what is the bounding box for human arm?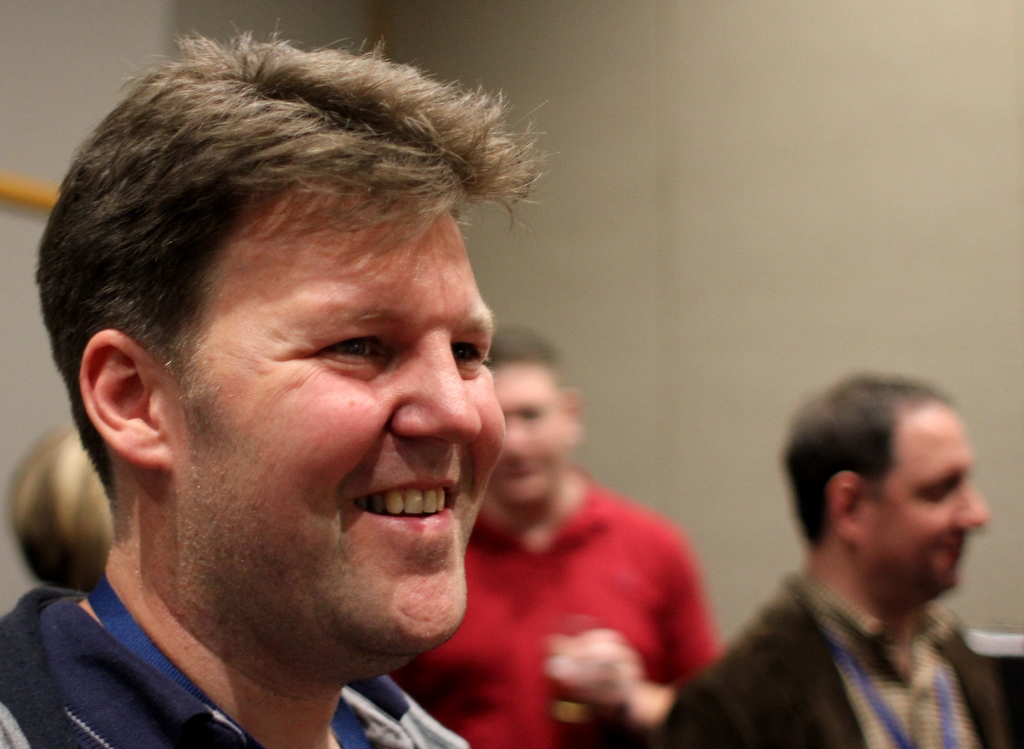
(657,620,786,748).
